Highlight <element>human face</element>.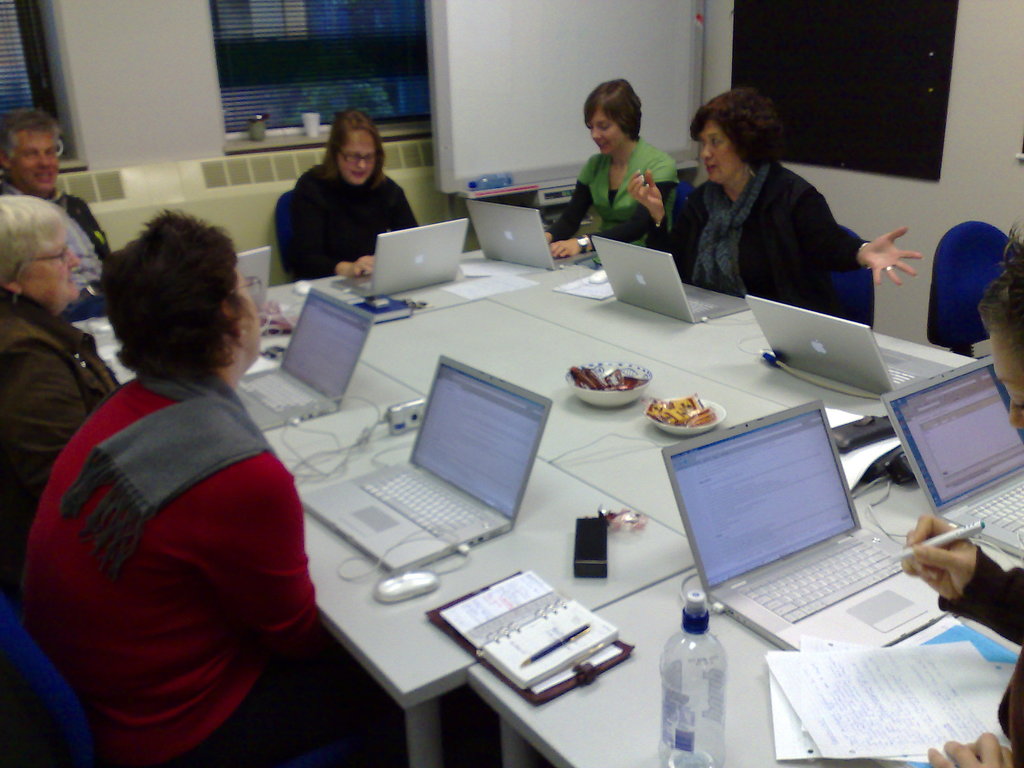
Highlighted region: box=[700, 119, 748, 185].
